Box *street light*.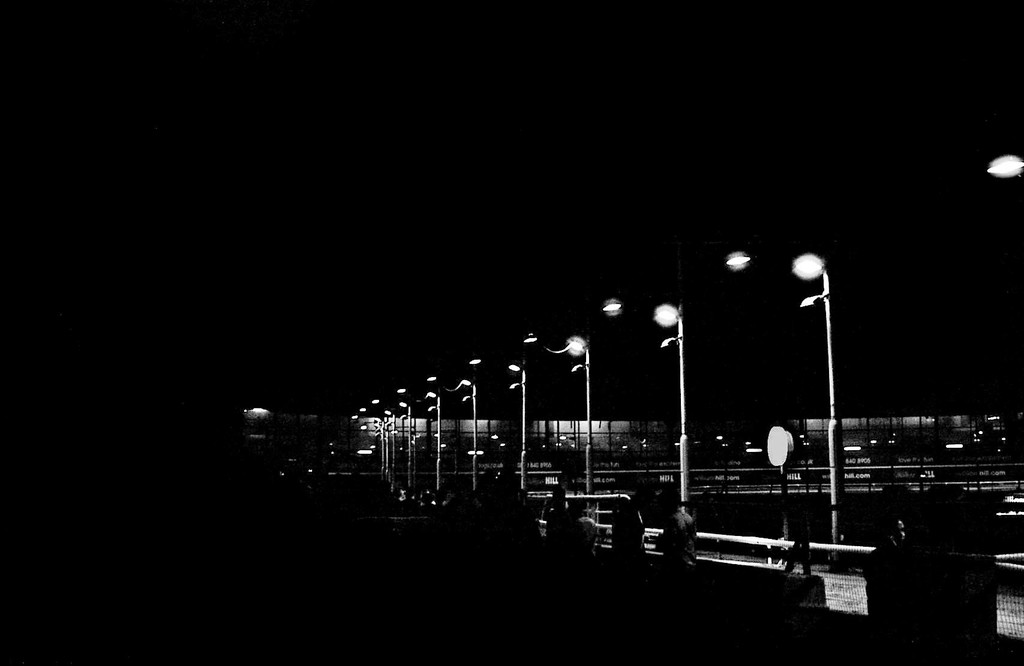
BBox(508, 361, 531, 503).
